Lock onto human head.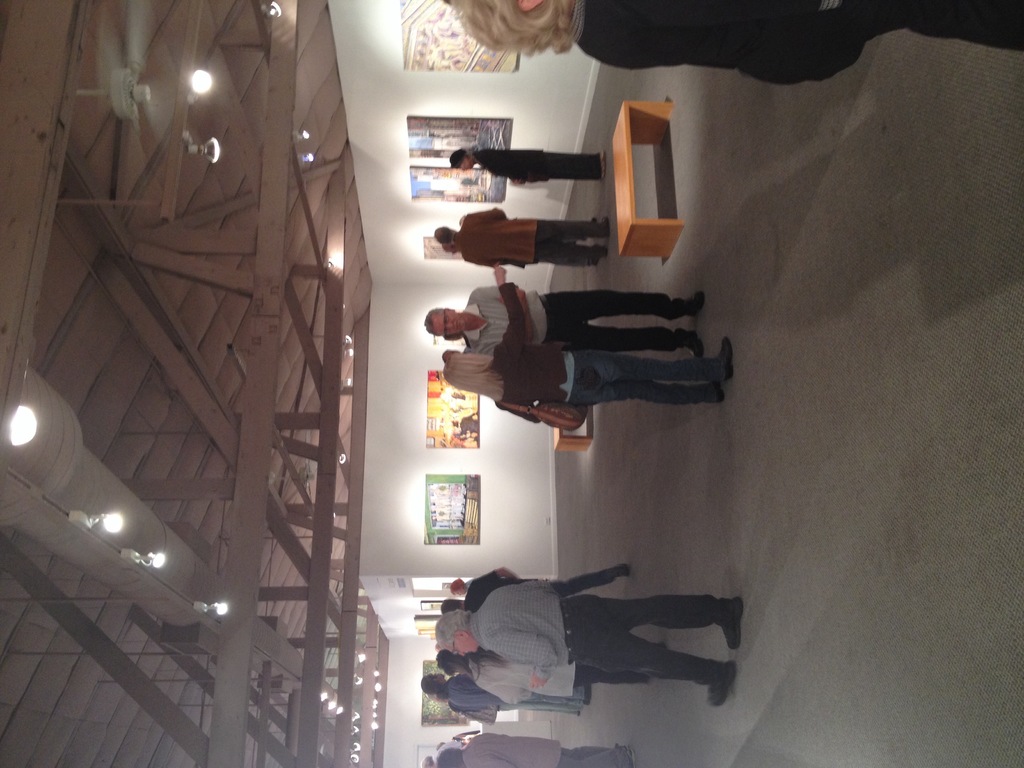
Locked: 442/596/461/611.
